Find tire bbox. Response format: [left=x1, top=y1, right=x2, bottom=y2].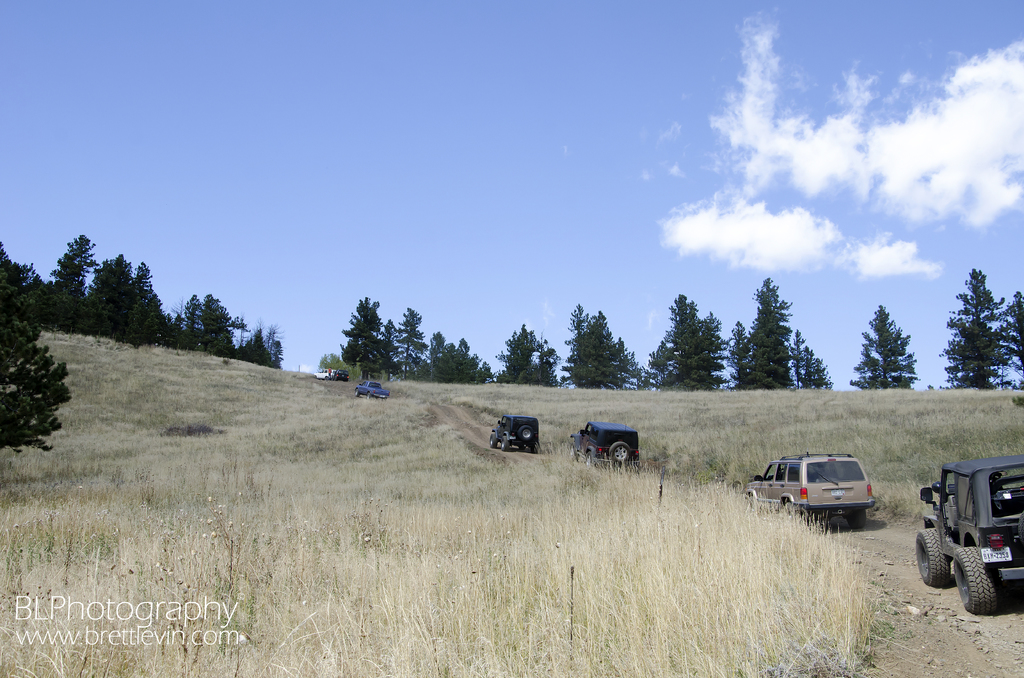
[left=584, top=451, right=596, bottom=470].
